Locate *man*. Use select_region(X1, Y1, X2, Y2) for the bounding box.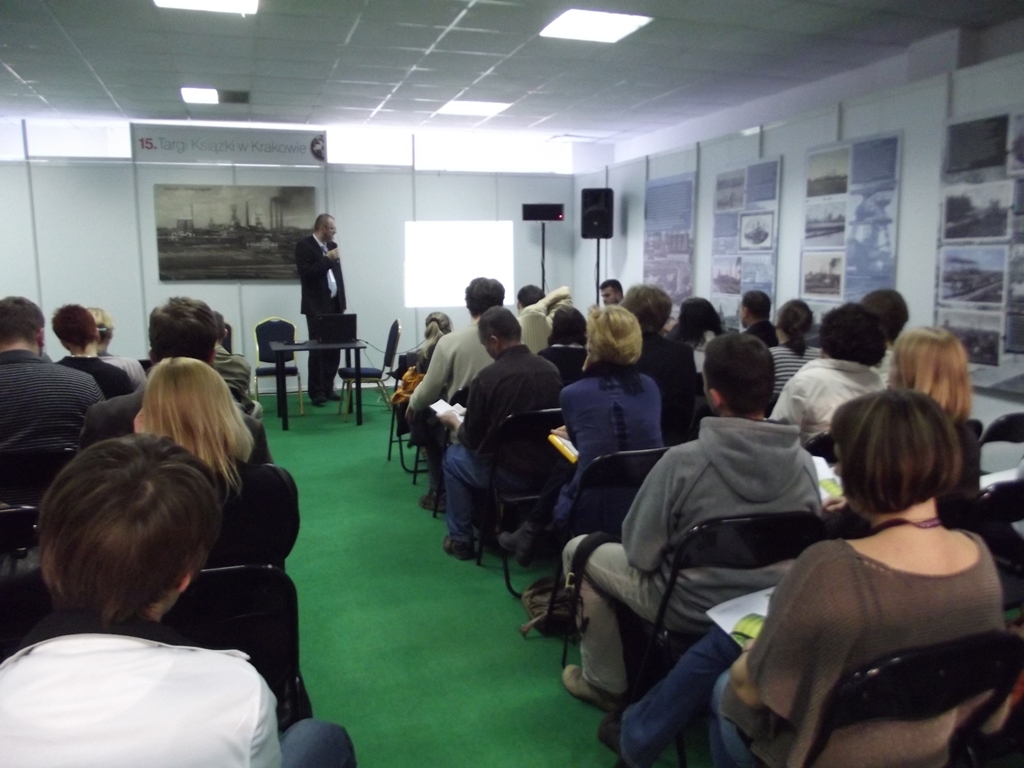
select_region(80, 294, 267, 473).
